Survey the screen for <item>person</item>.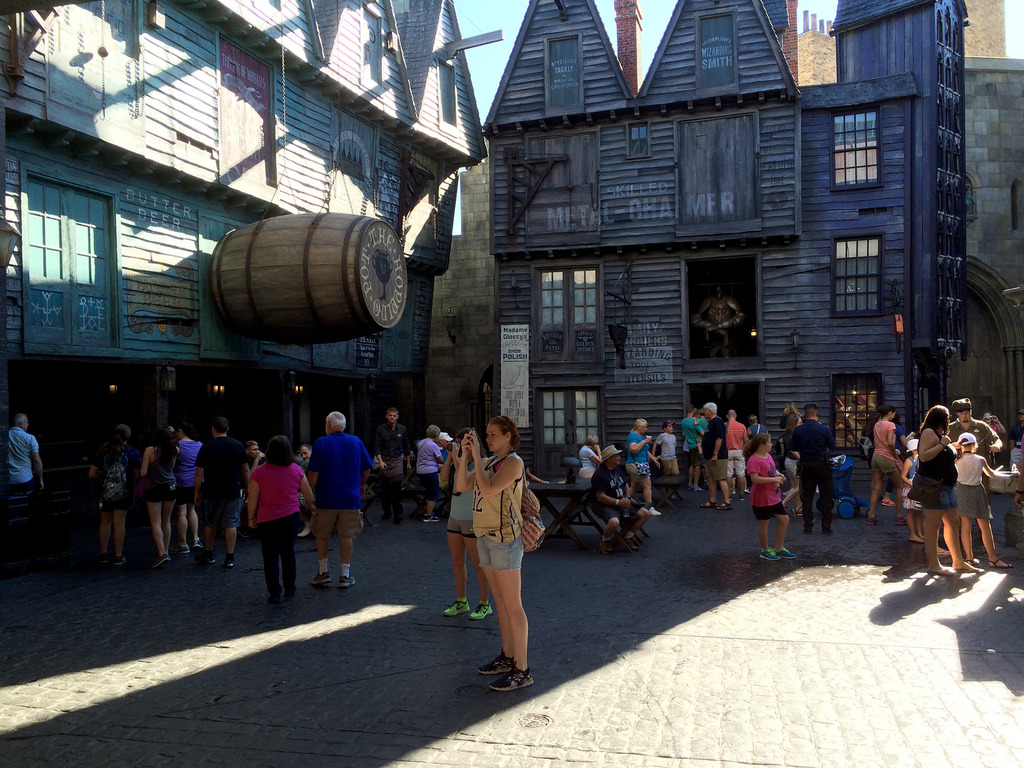
Survey found: locate(949, 425, 1009, 573).
